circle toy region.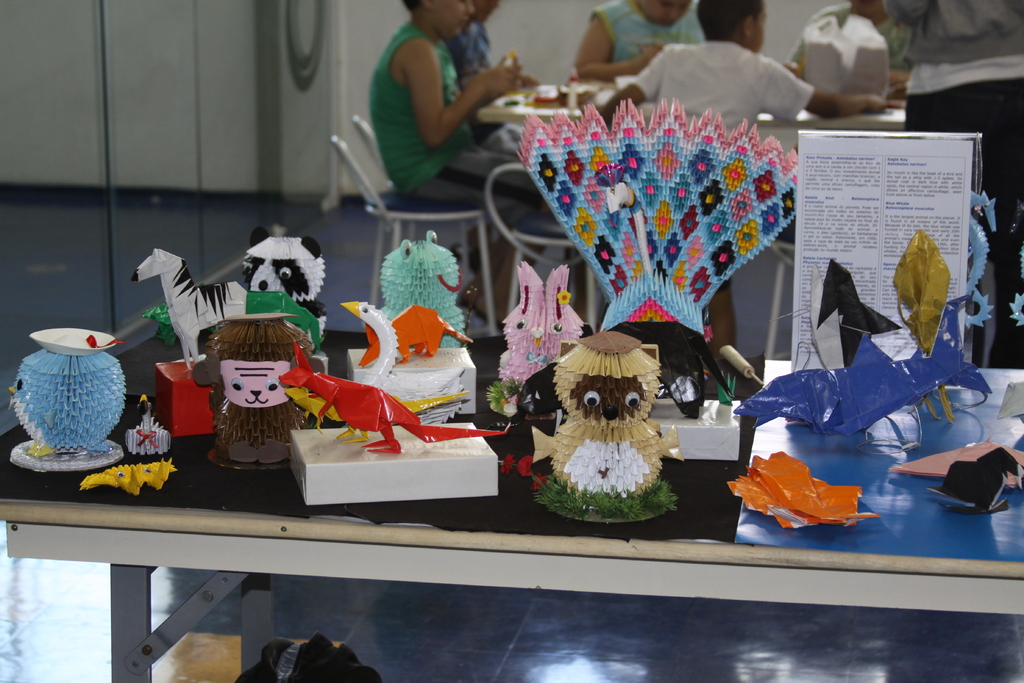
Region: <box>378,228,456,349</box>.
